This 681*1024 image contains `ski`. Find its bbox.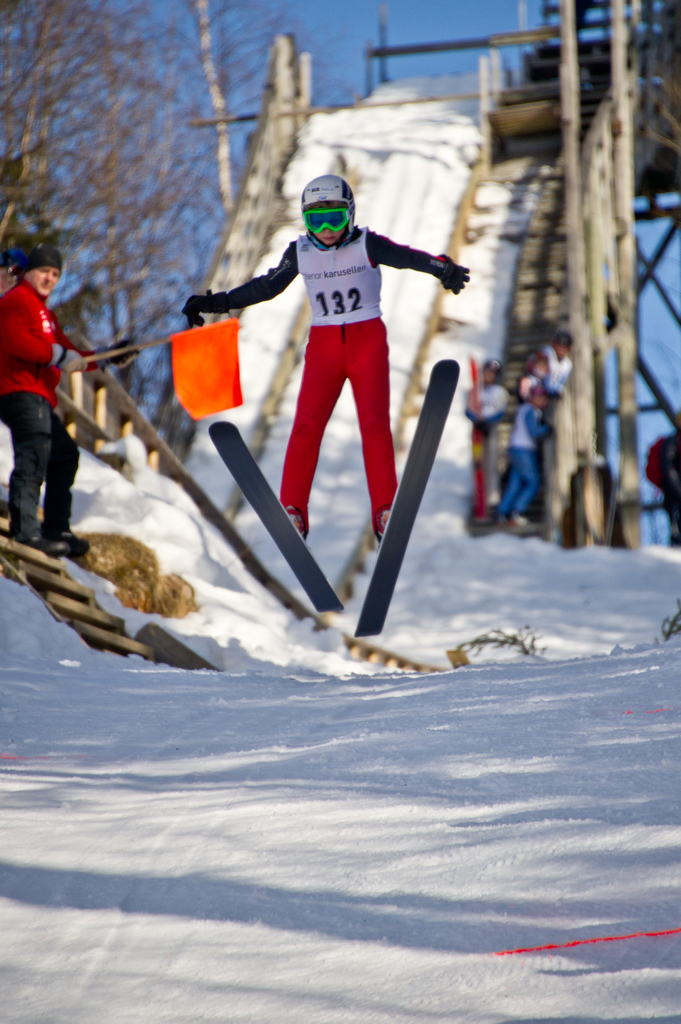
Rect(340, 364, 470, 637).
